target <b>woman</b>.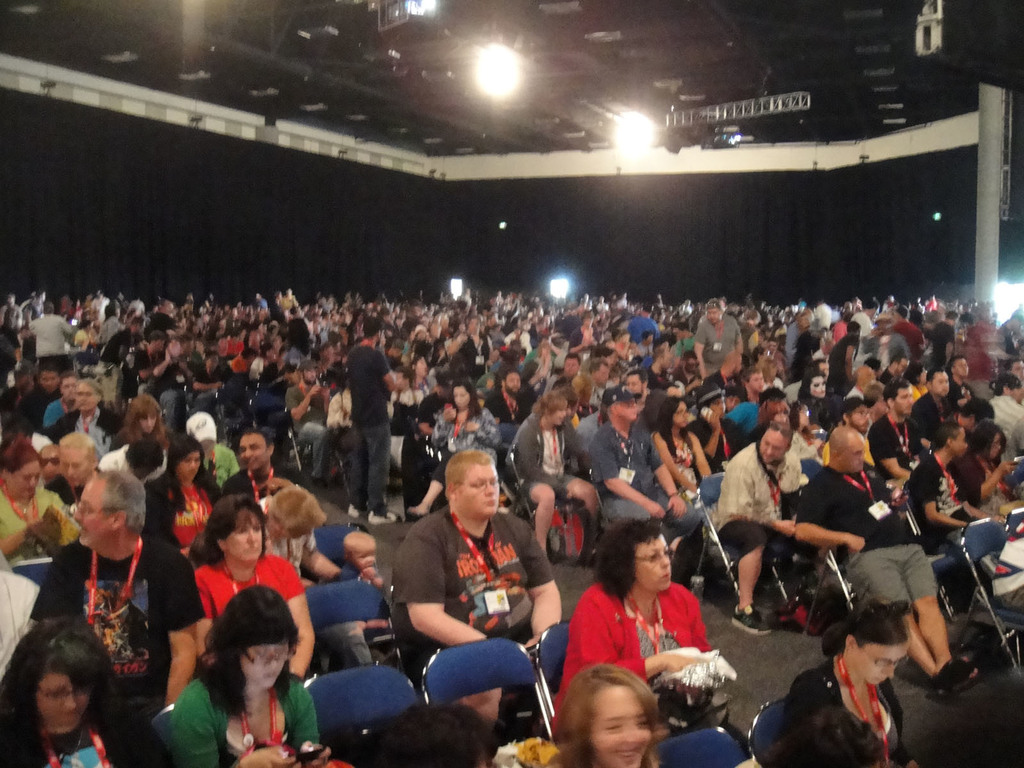
Target region: <bbox>189, 502, 320, 681</bbox>.
